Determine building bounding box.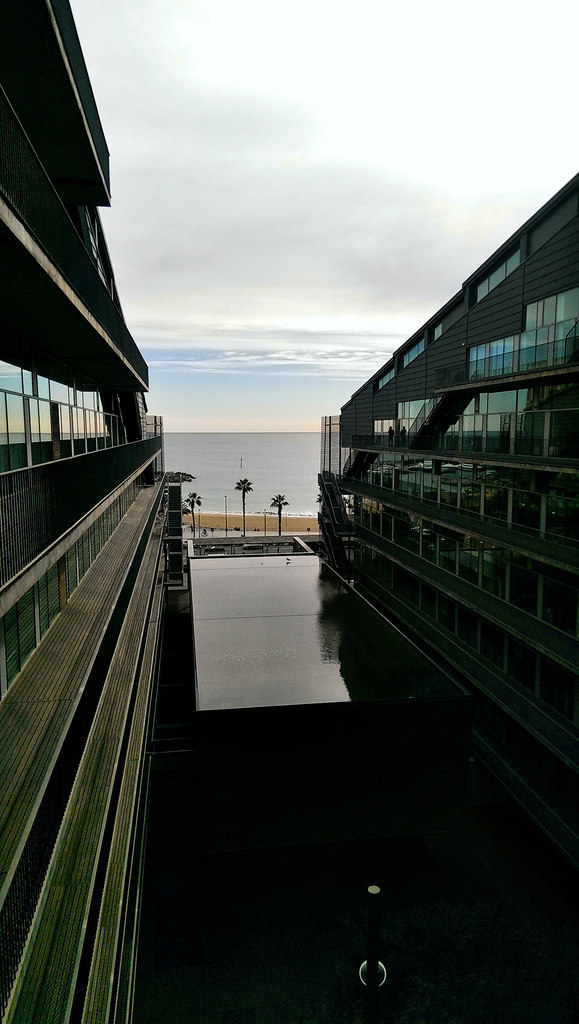
Determined: 0, 0, 199, 1023.
